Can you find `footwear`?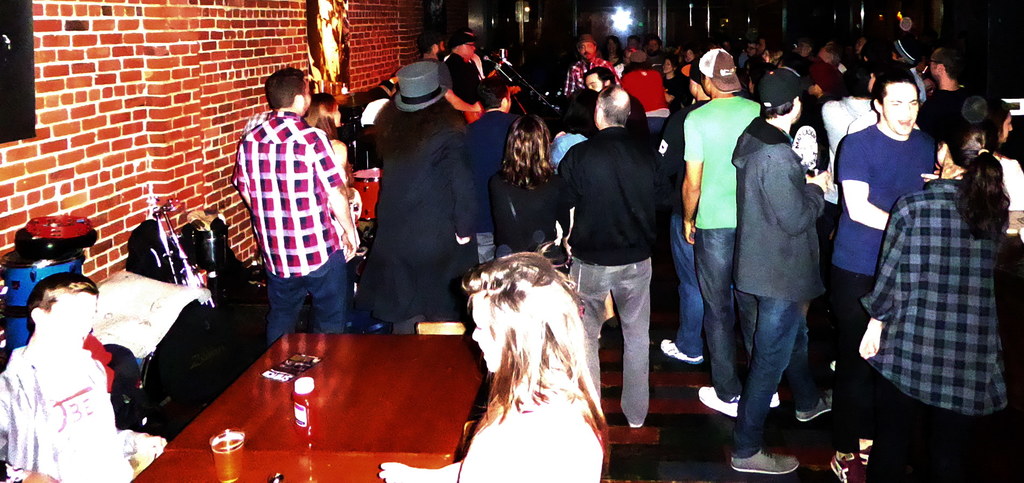
Yes, bounding box: <box>826,454,865,482</box>.
